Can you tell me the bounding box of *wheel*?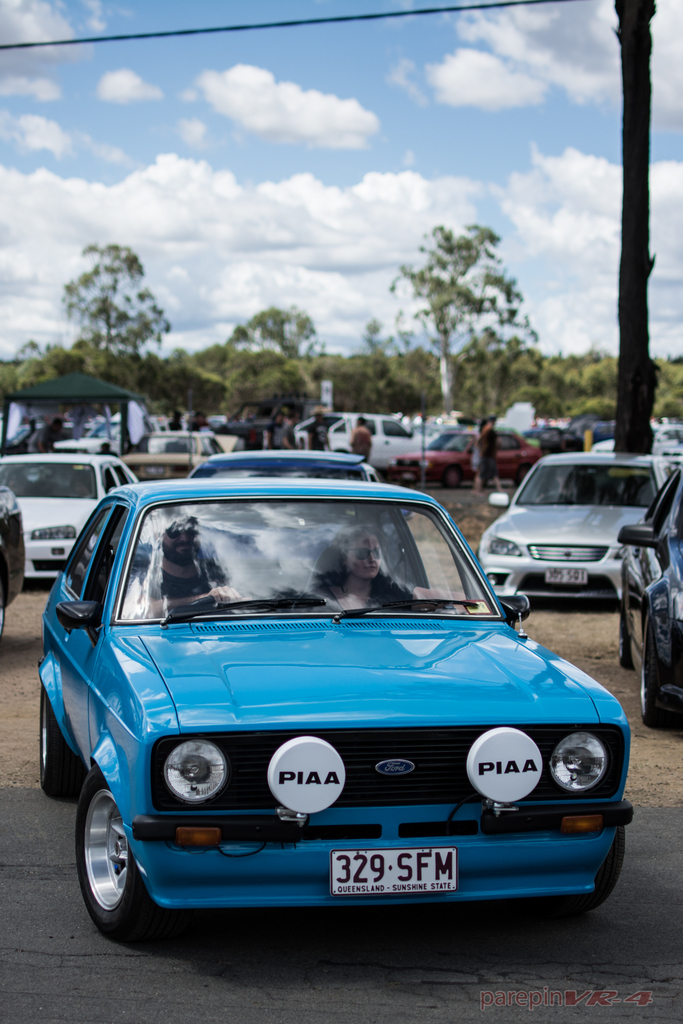
locate(555, 826, 627, 910).
